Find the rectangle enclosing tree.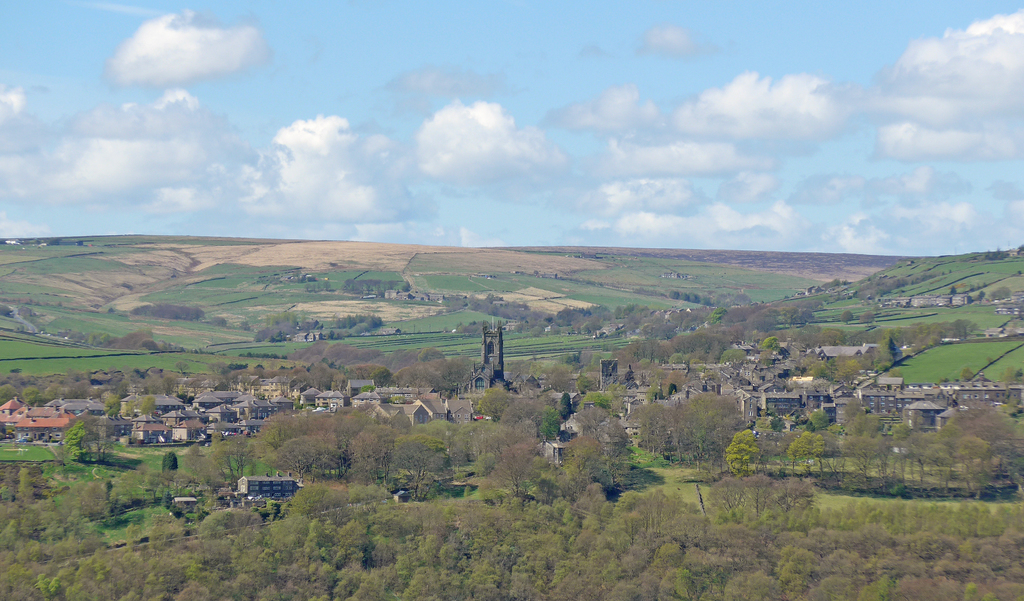
rect(116, 397, 136, 419).
